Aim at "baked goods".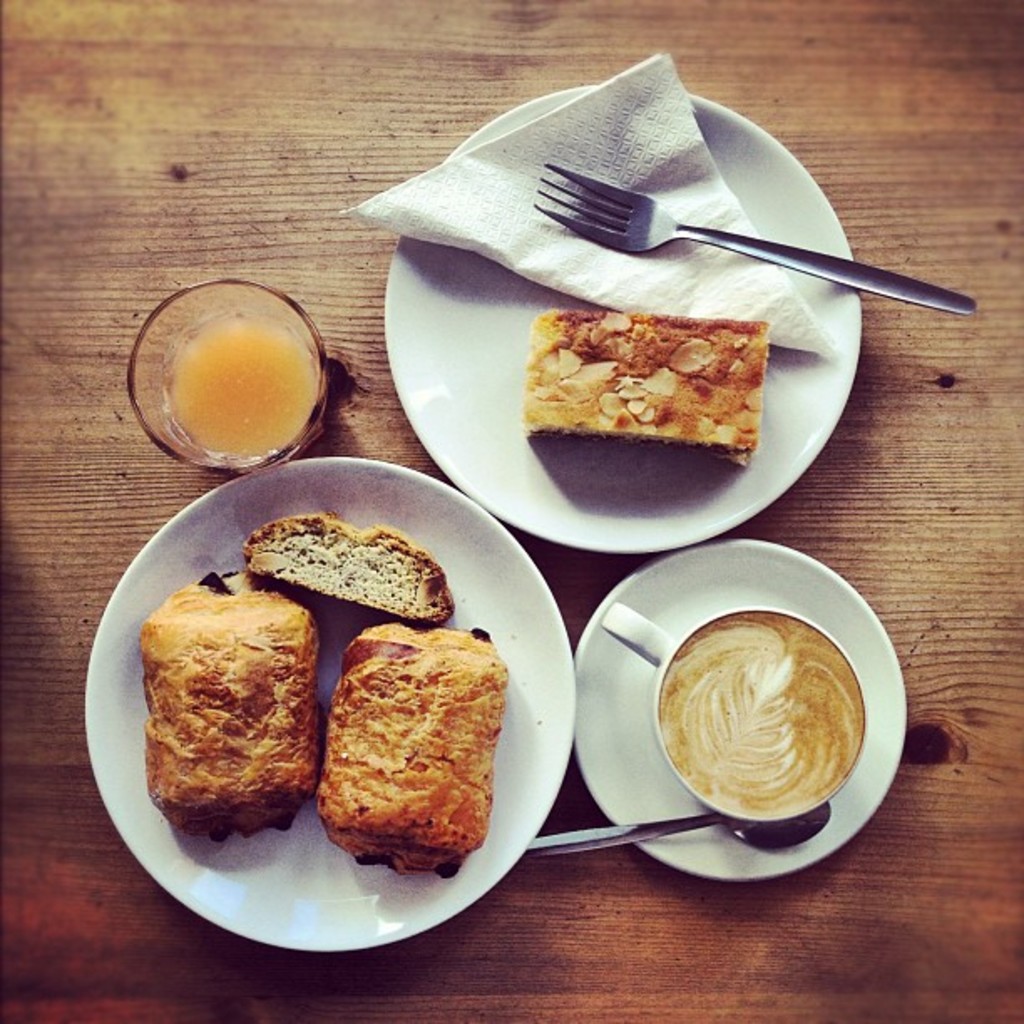
Aimed at 320,622,512,875.
